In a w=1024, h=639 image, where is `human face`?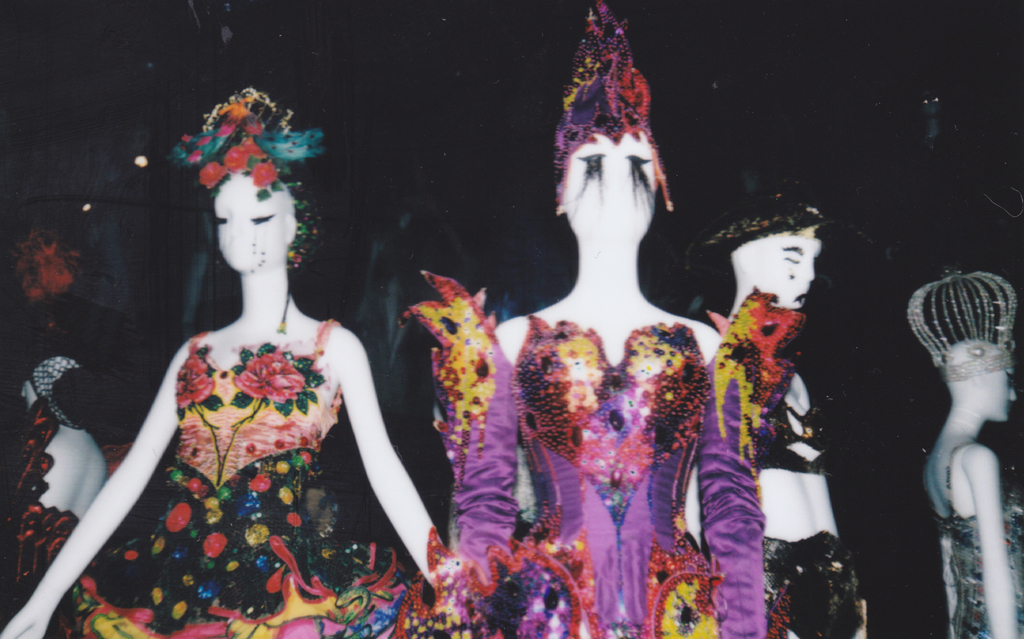
766:230:824:314.
